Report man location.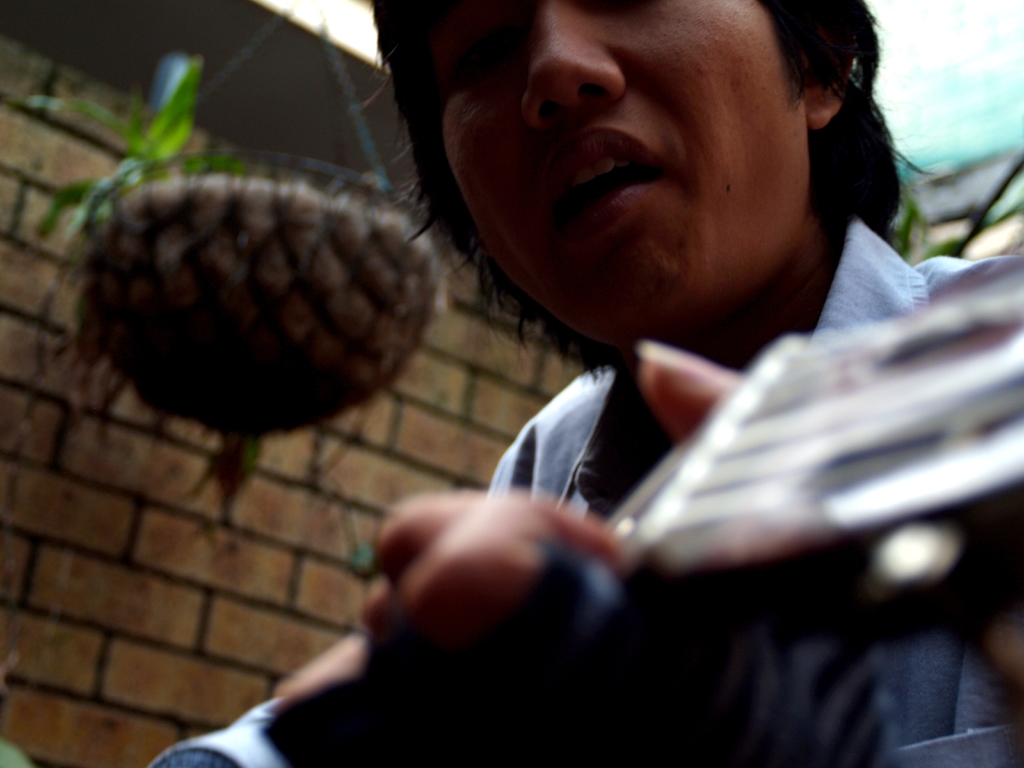
Report: <bbox>145, 0, 1023, 767</bbox>.
